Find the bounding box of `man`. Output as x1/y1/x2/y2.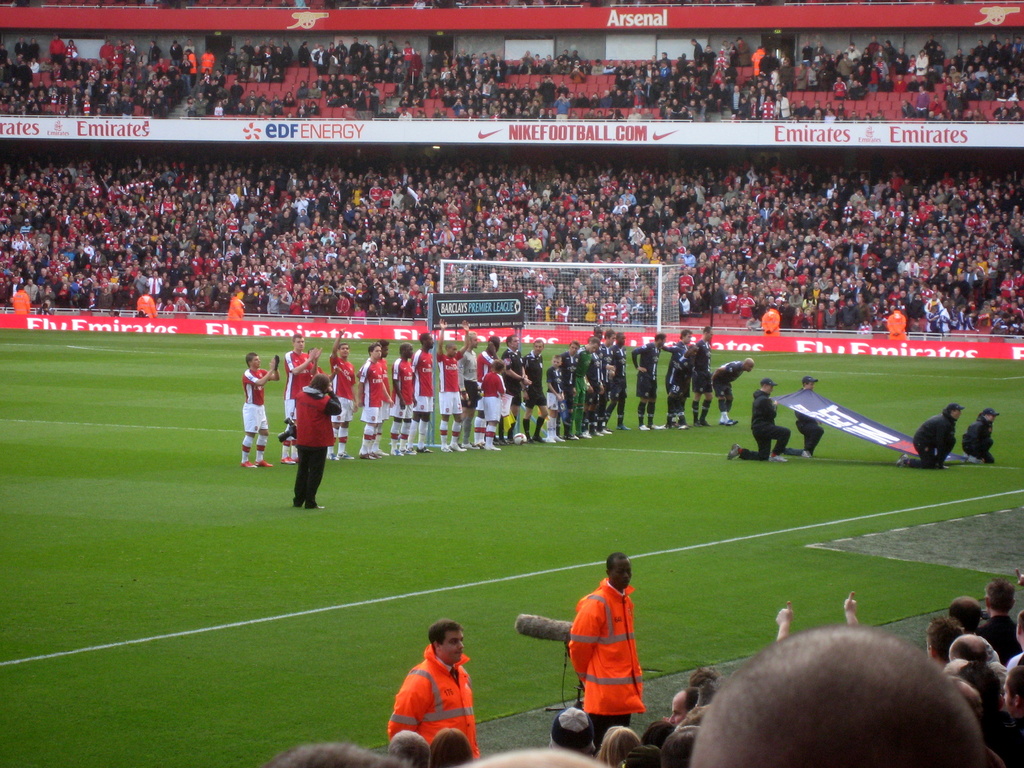
388/339/417/455.
